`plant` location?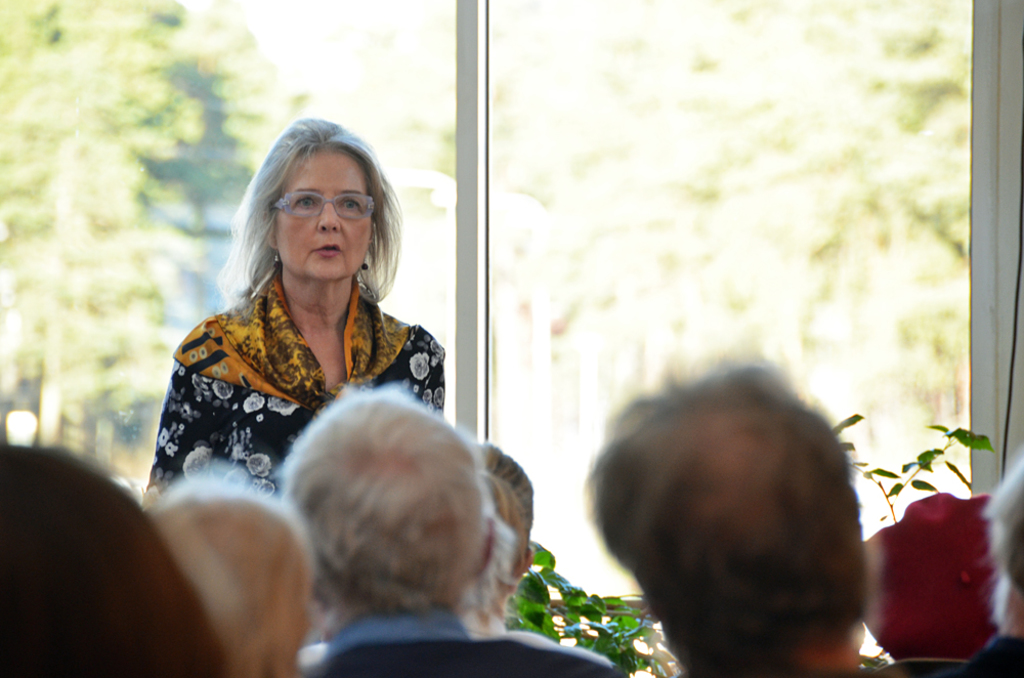
<bbox>509, 531, 678, 677</bbox>
